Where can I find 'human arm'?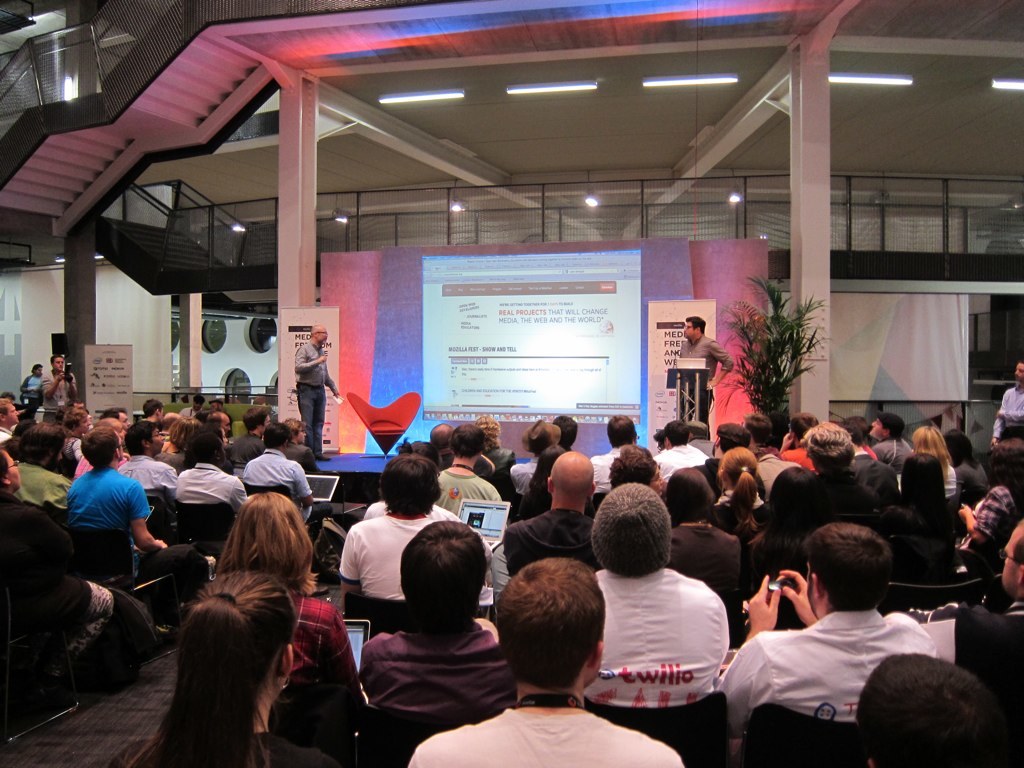
You can find it at 43,373,58,400.
